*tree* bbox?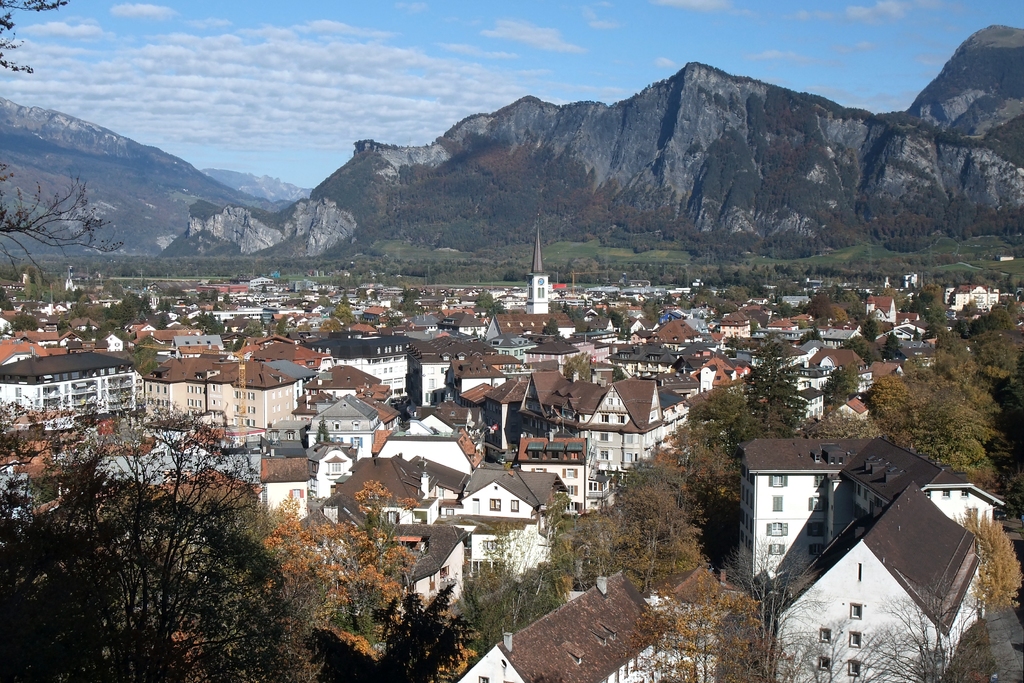
0 0 123 297
